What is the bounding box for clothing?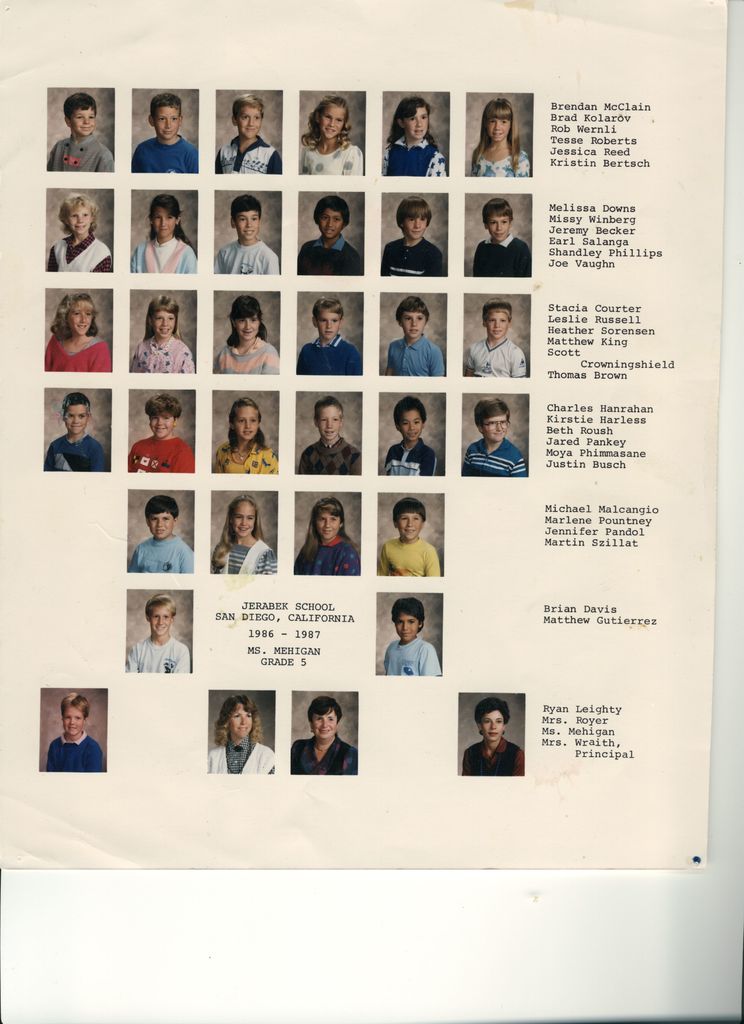
left=46, top=234, right=112, bottom=274.
